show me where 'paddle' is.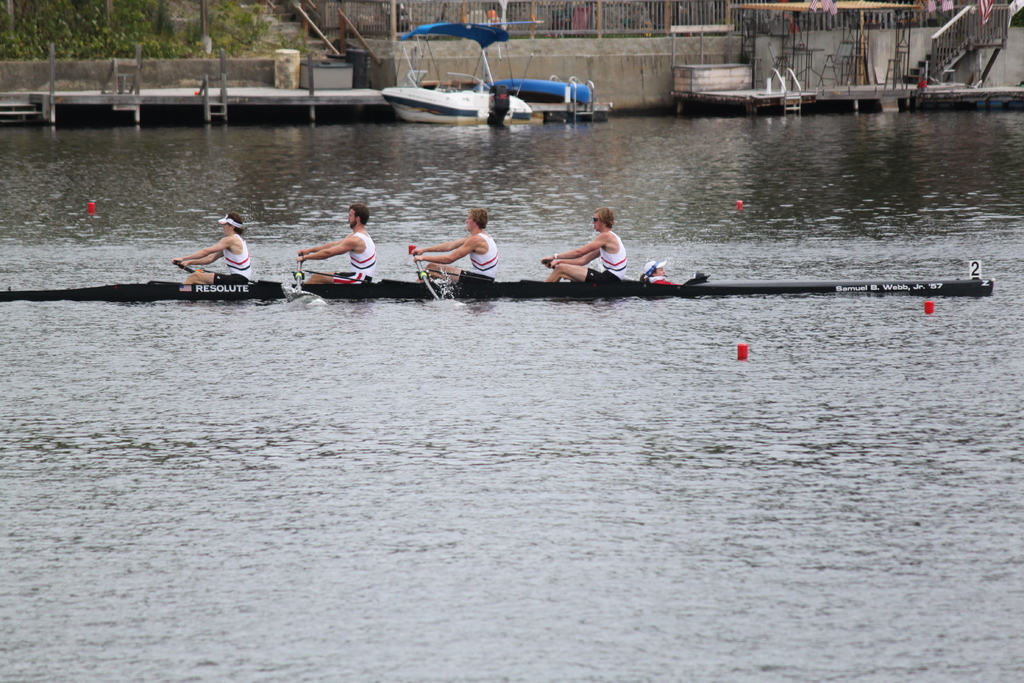
'paddle' is at 545 252 584 289.
